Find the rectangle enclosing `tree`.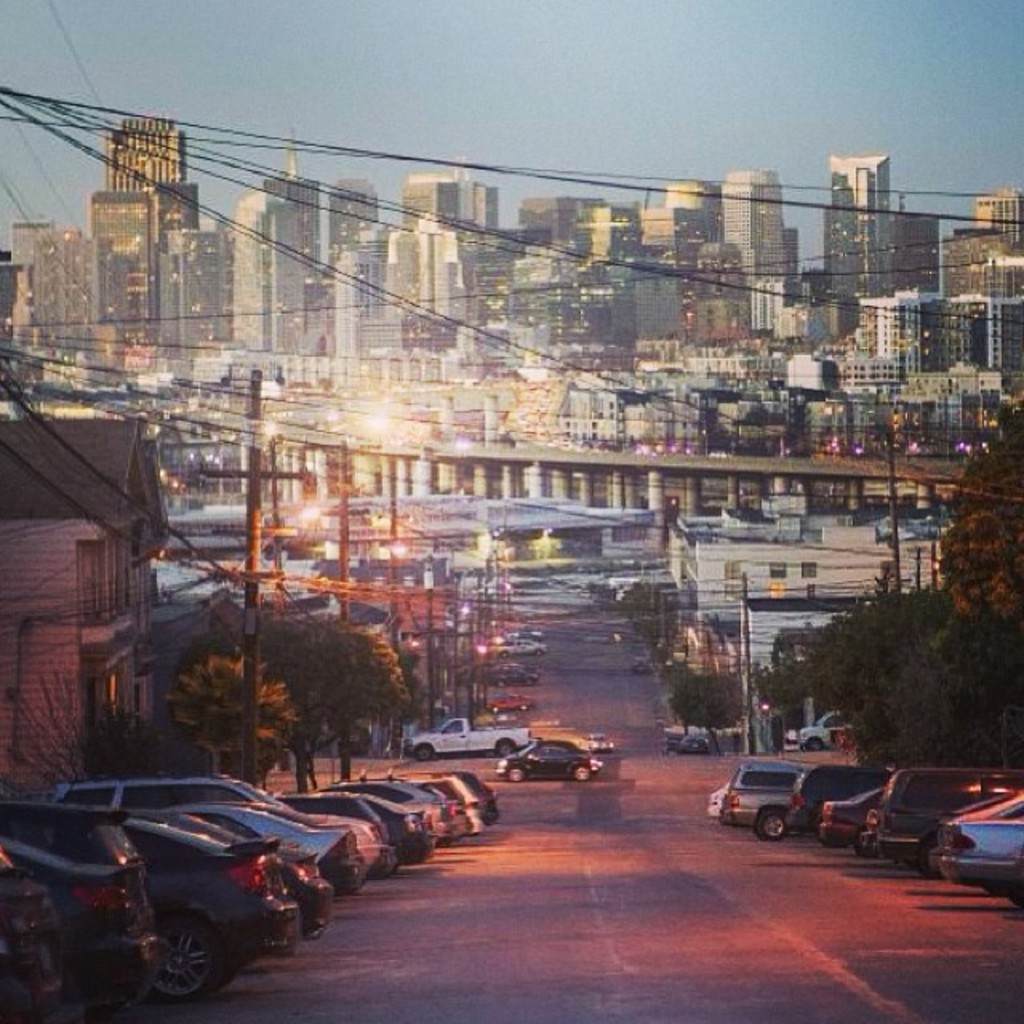
left=166, top=632, right=259, bottom=685.
